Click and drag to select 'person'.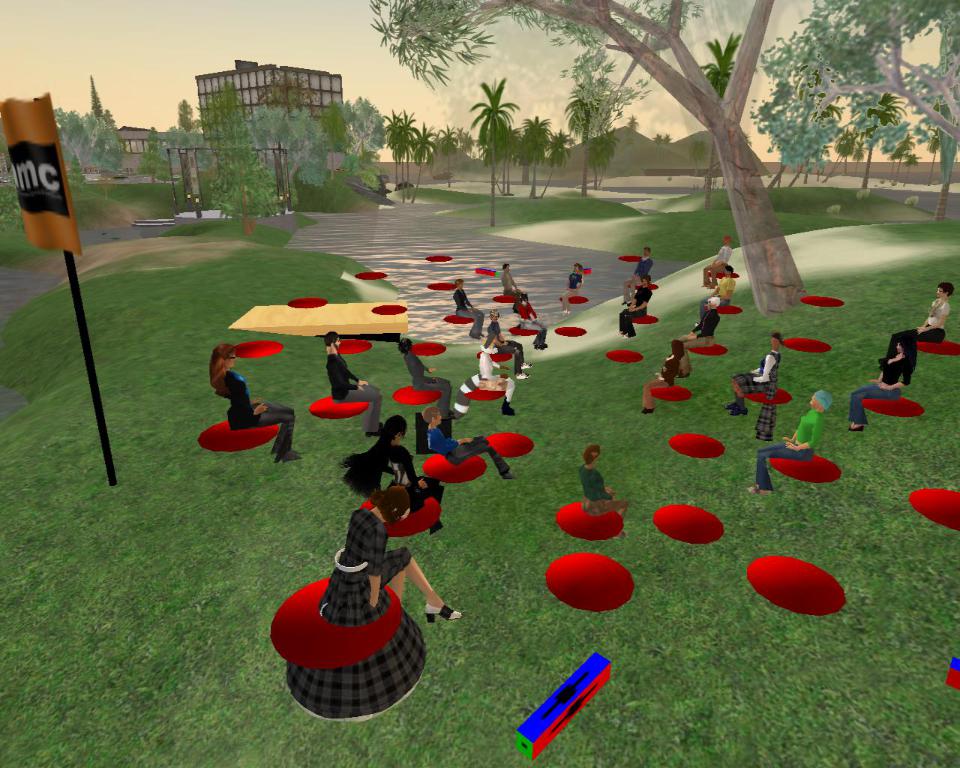
Selection: (left=701, top=232, right=738, bottom=288).
